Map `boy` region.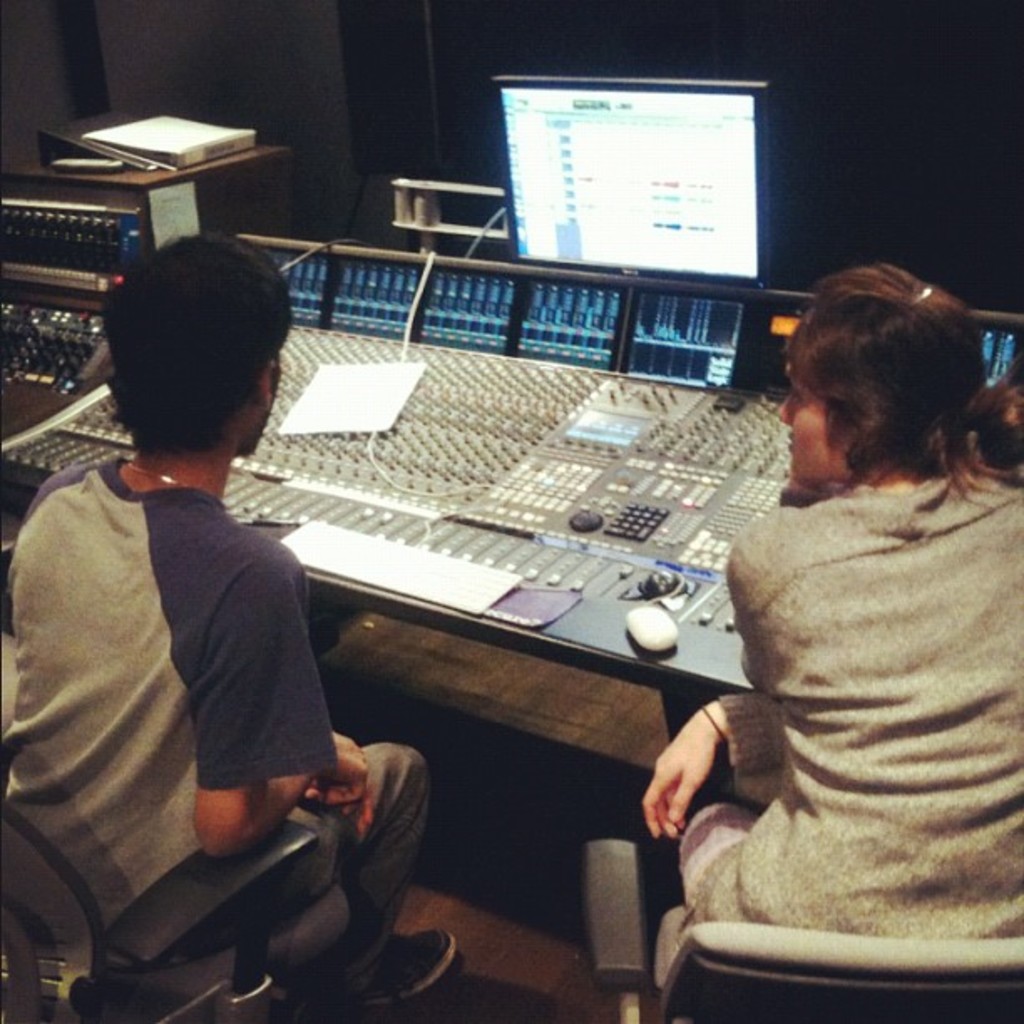
Mapped to [left=3, top=234, right=390, bottom=964].
